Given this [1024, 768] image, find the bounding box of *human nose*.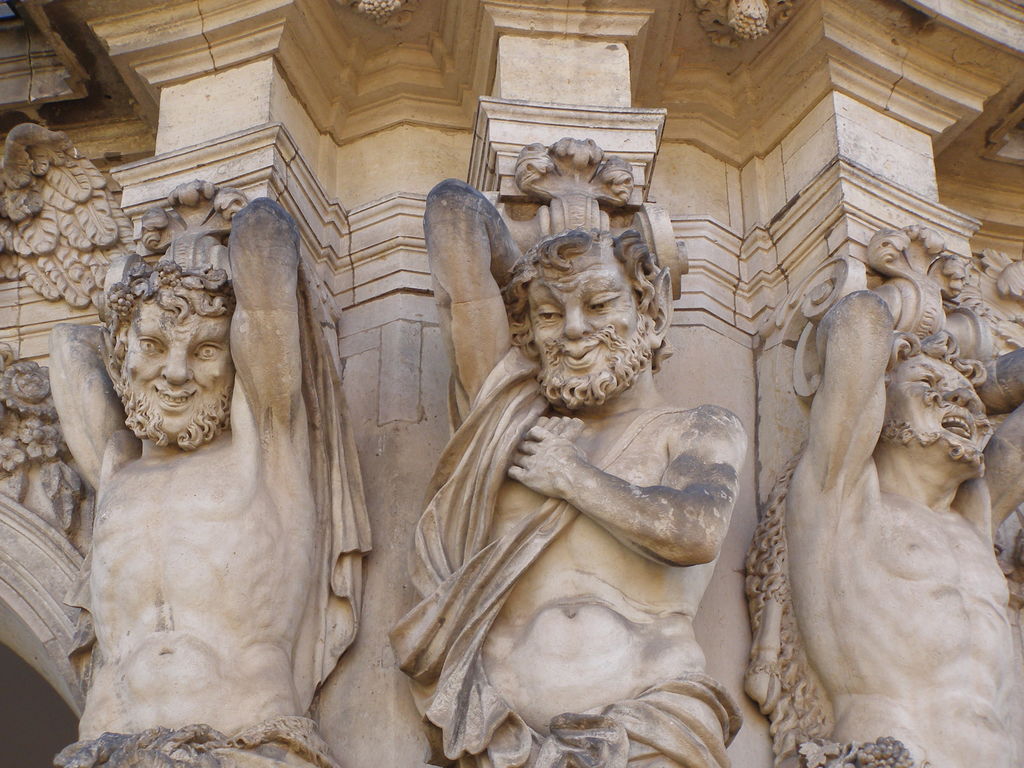
detection(564, 307, 593, 339).
